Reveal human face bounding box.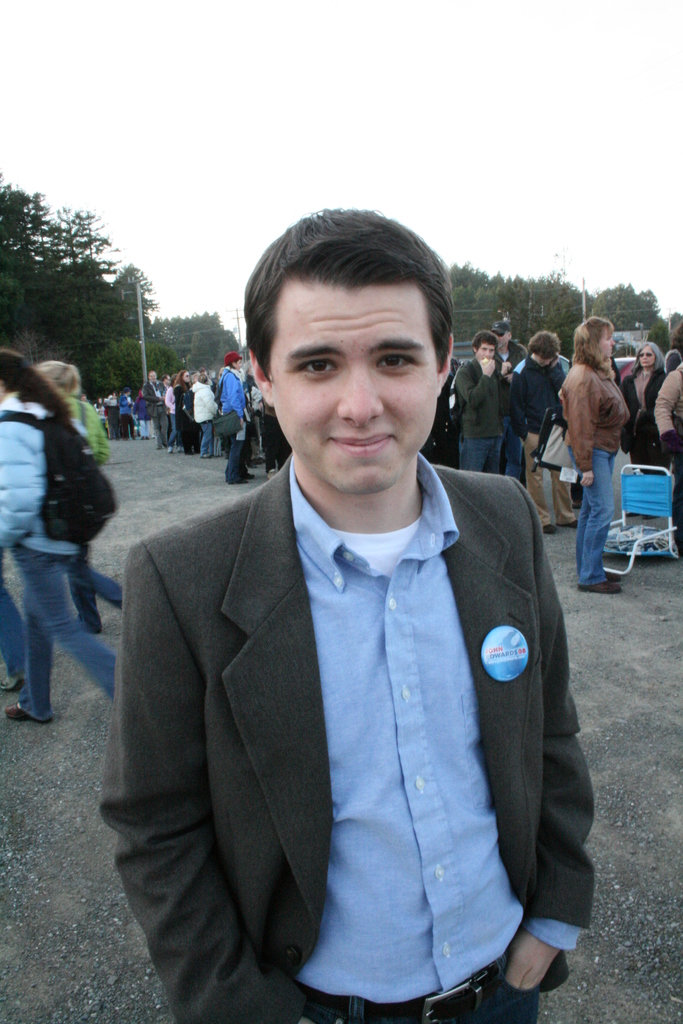
Revealed: 604,326,617,356.
